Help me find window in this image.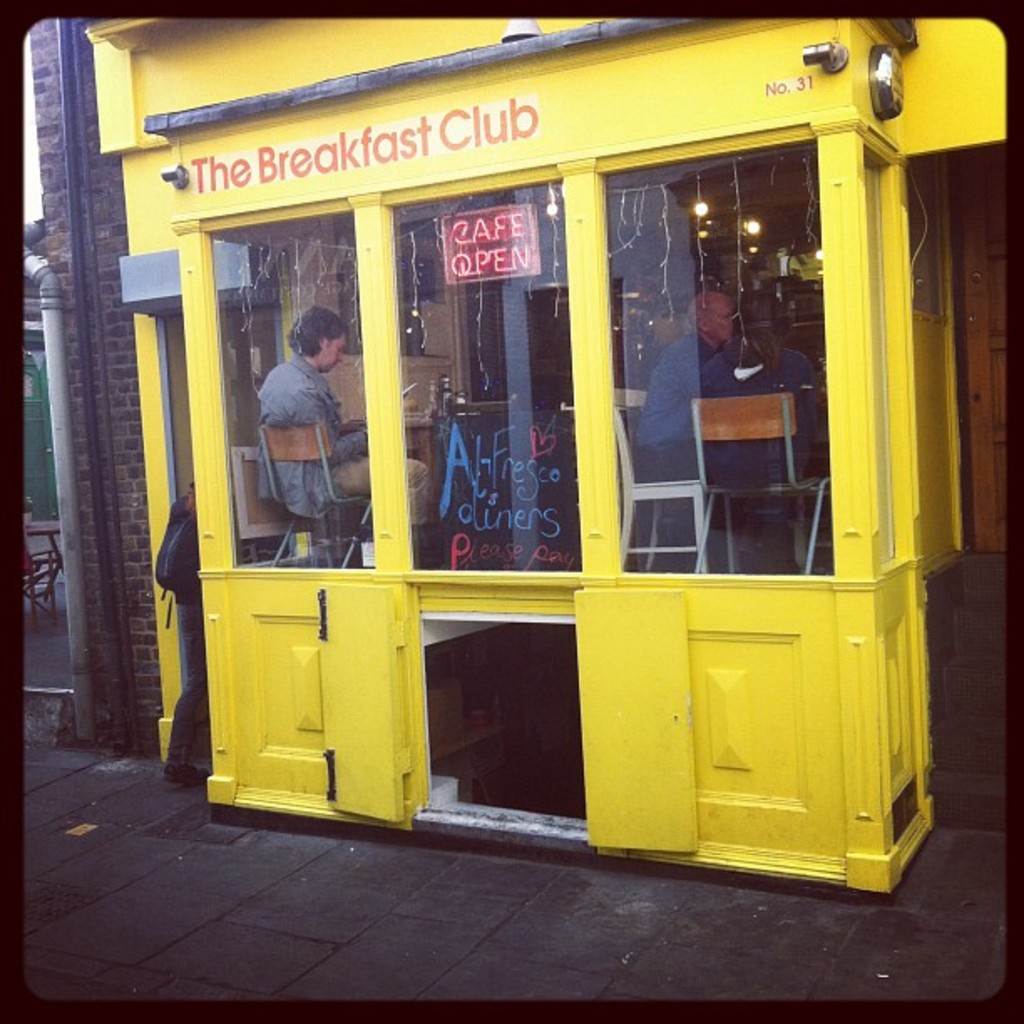
Found it: bbox=[204, 207, 378, 571].
